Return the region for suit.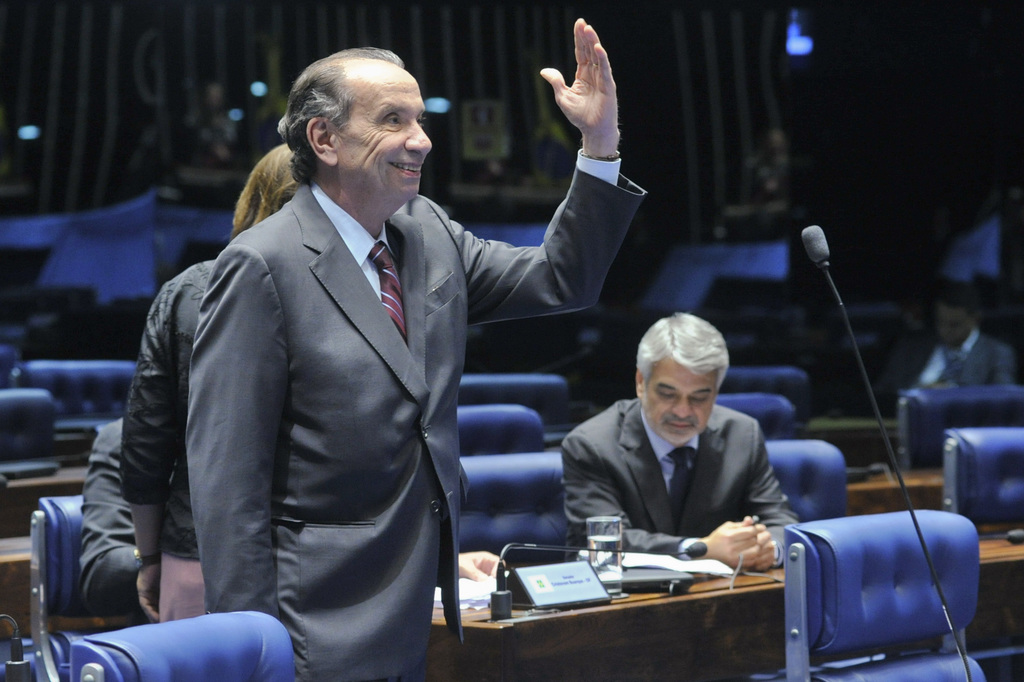
183, 145, 647, 666.
